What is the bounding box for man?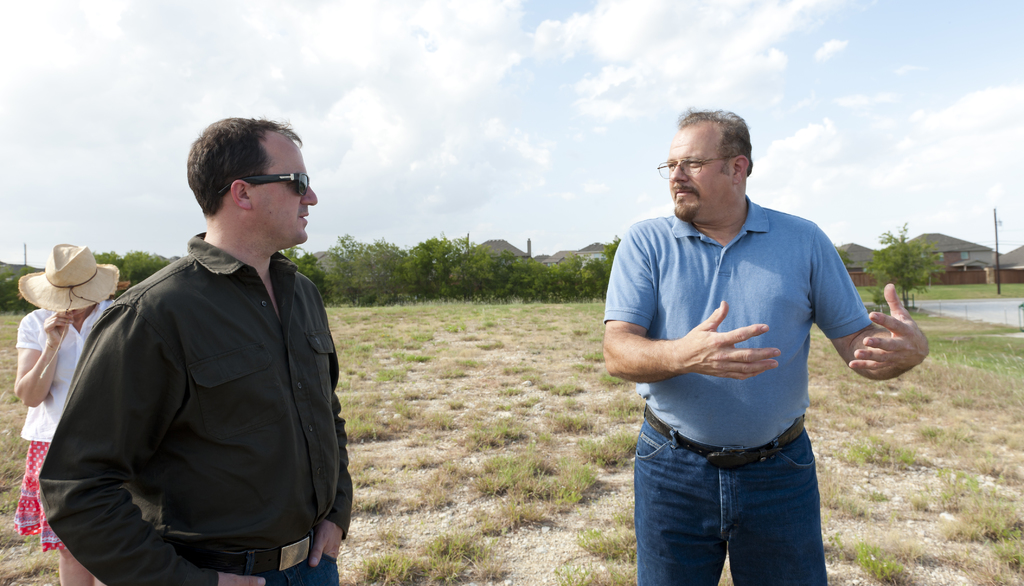
pyautogui.locateOnScreen(38, 116, 354, 585).
